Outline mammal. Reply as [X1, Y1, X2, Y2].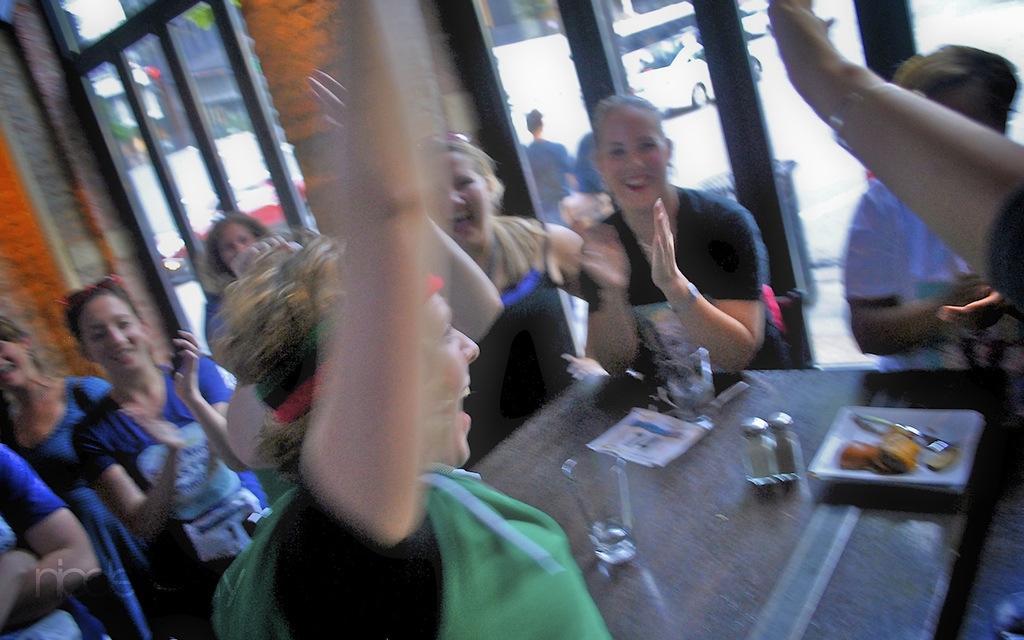
[213, 0, 614, 639].
